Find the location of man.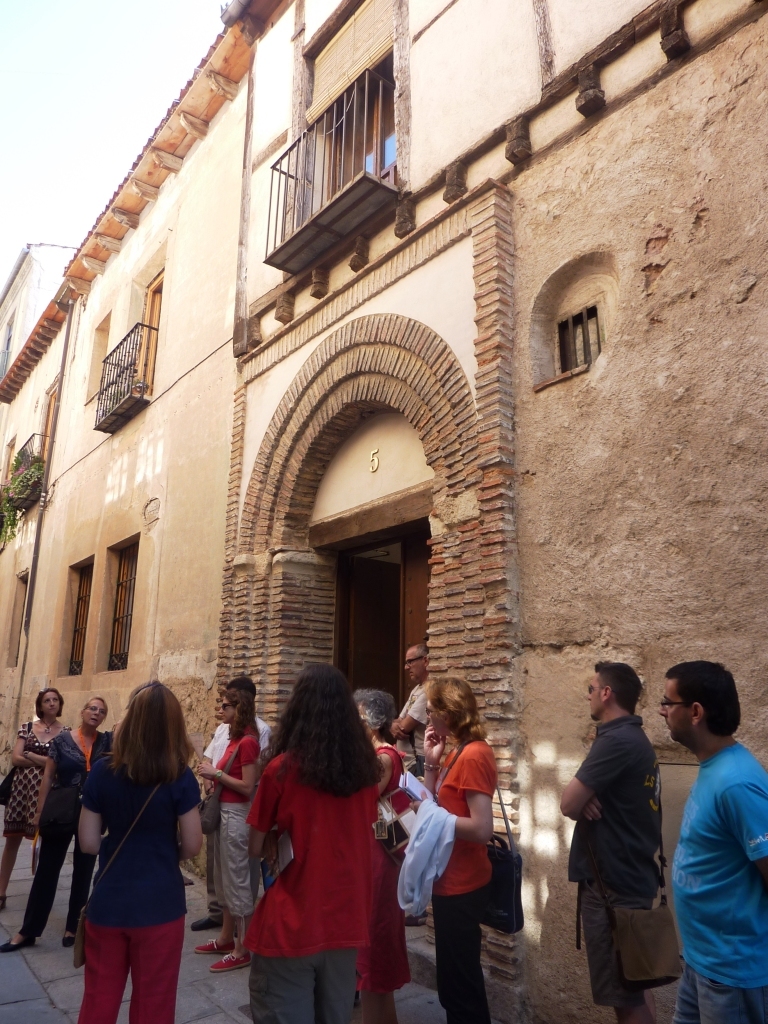
Location: x1=559 y1=656 x2=658 y2=1023.
